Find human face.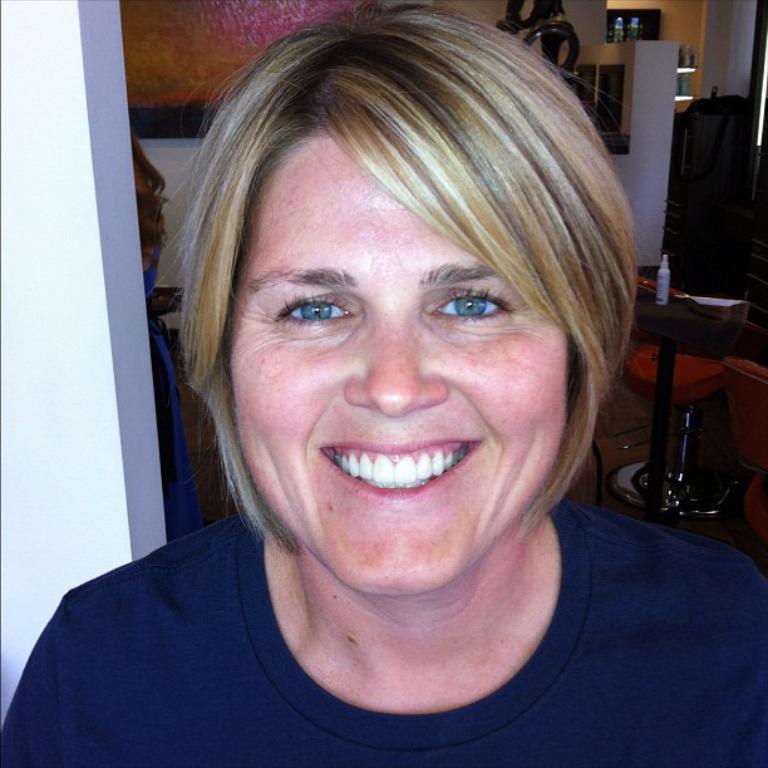
{"x1": 232, "y1": 137, "x2": 566, "y2": 595}.
